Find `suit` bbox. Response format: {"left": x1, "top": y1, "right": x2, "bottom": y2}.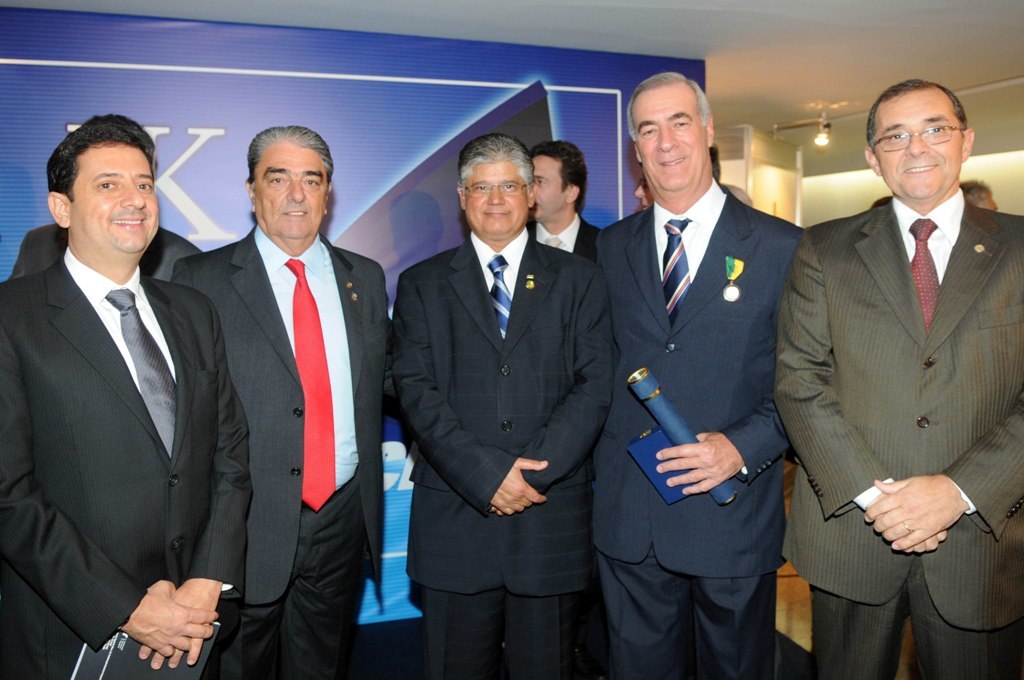
{"left": 0, "top": 244, "right": 252, "bottom": 679}.
